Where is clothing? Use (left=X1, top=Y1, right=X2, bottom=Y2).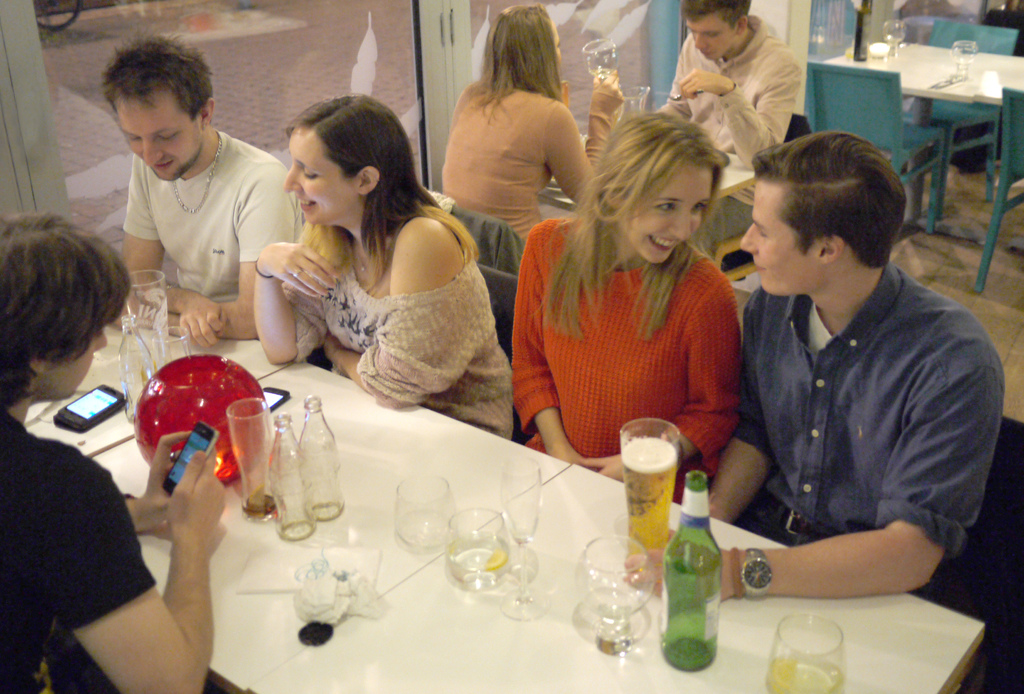
(left=518, top=213, right=739, bottom=470).
